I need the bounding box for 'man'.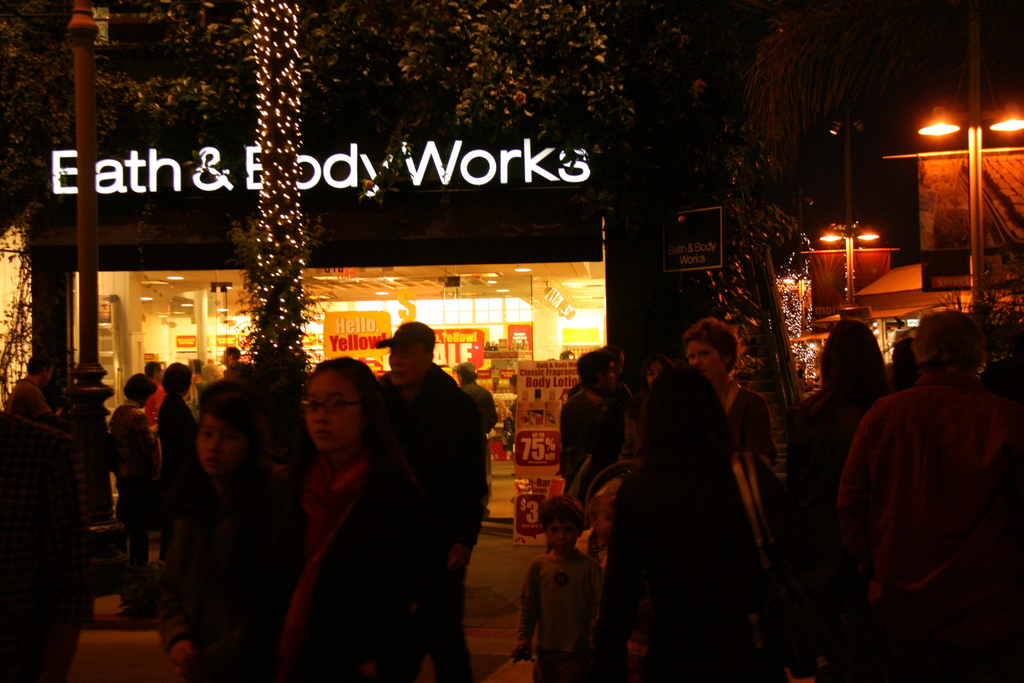
Here it is: BBox(560, 353, 623, 516).
